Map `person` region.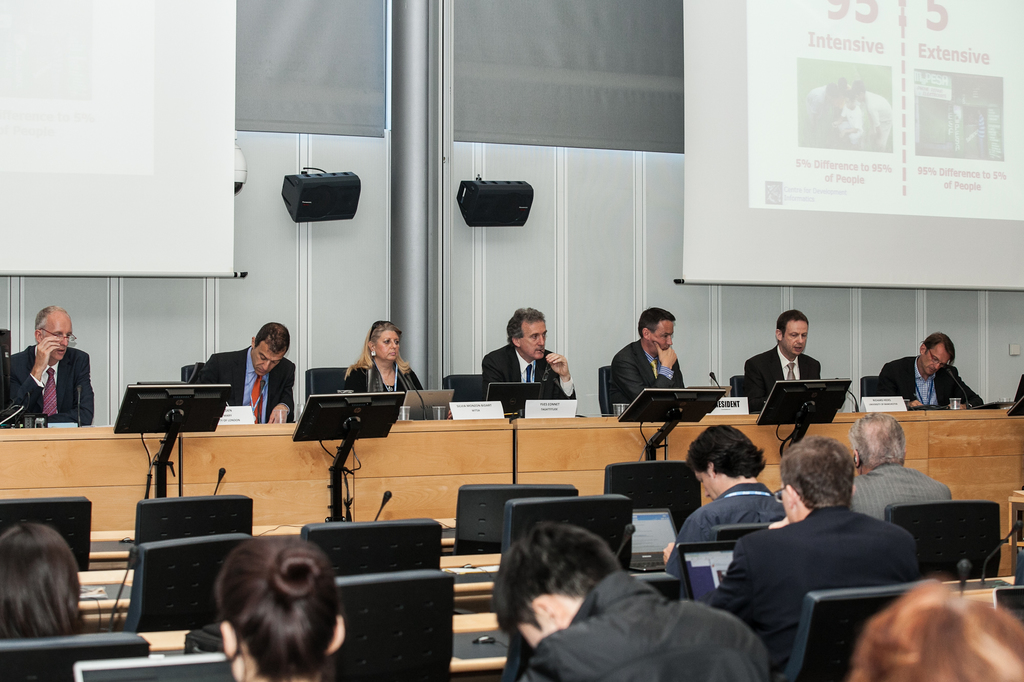
Mapped to [734, 311, 829, 415].
